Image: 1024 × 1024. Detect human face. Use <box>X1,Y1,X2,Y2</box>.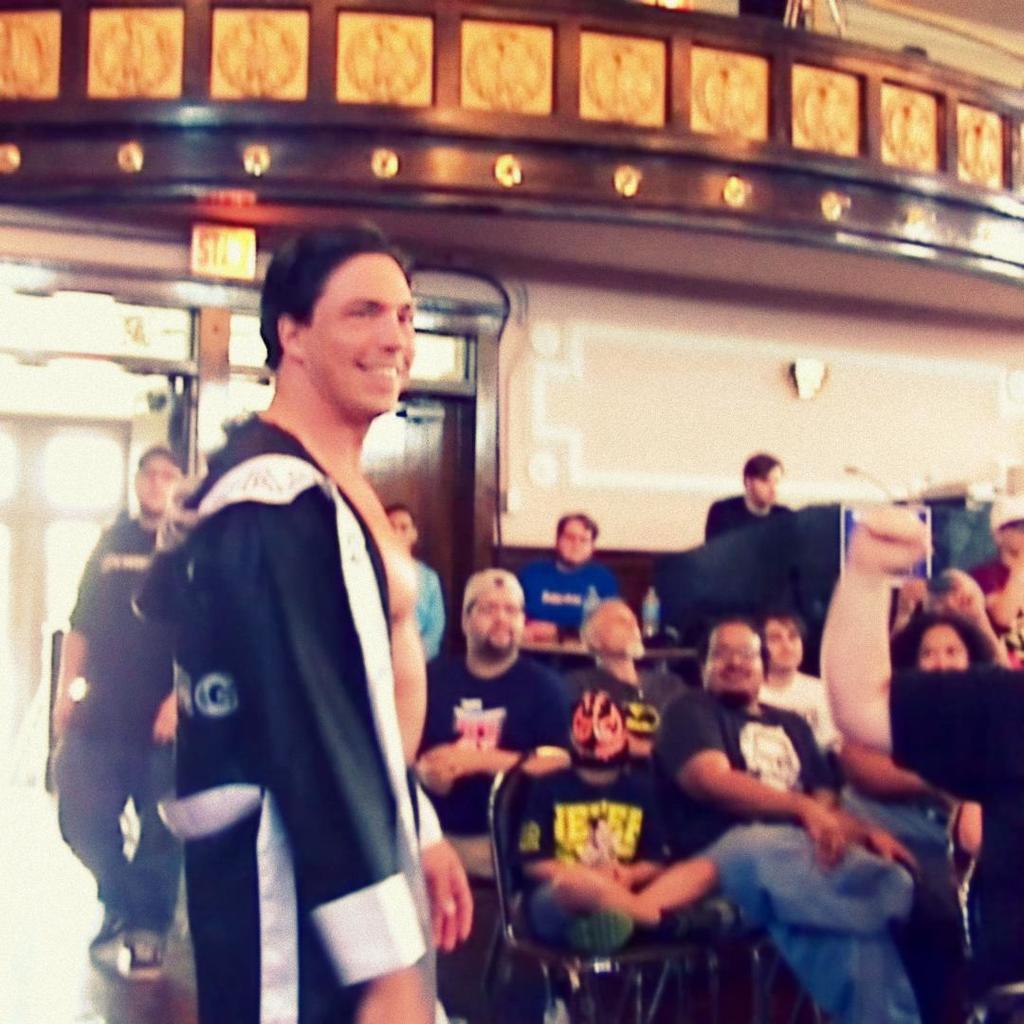
<box>556,512,594,563</box>.
